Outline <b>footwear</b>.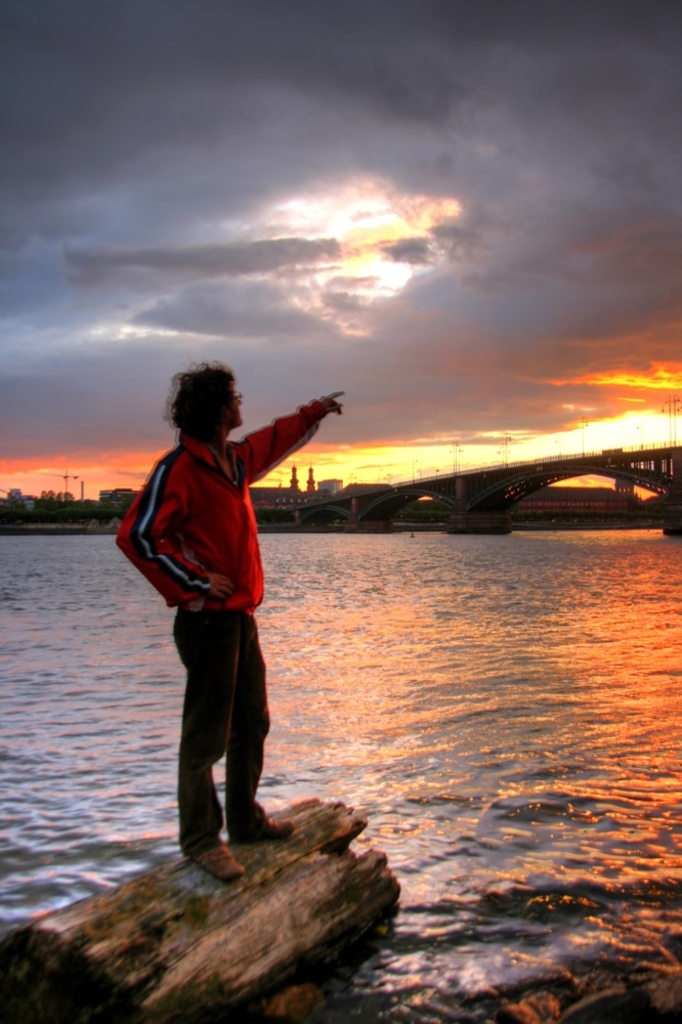
Outline: bbox=[236, 814, 296, 842].
